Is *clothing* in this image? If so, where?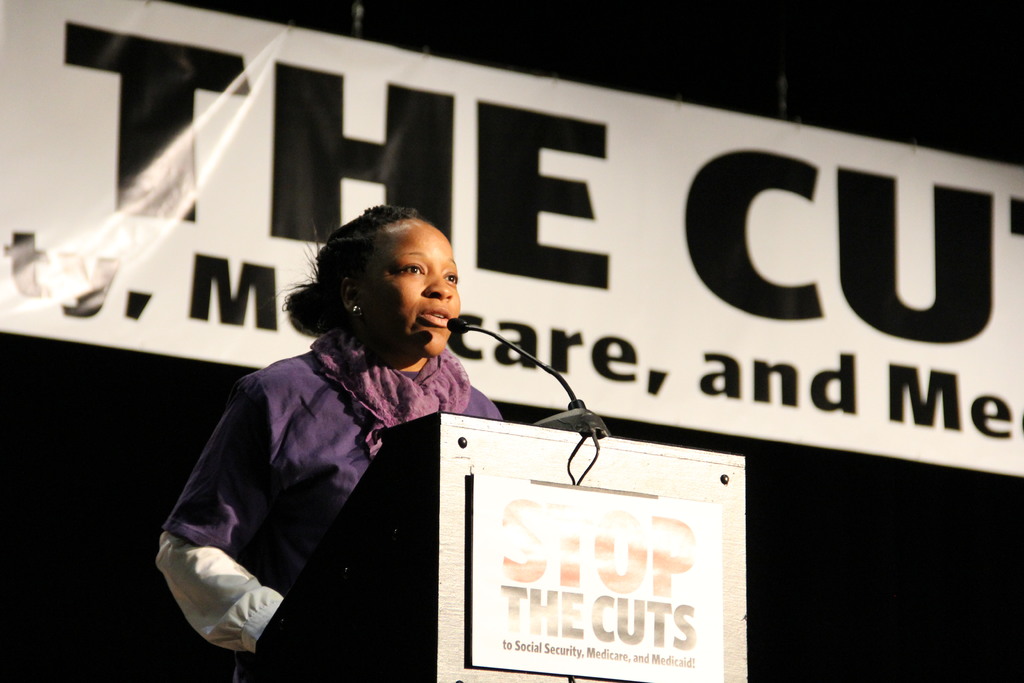
Yes, at bbox=[223, 273, 588, 654].
